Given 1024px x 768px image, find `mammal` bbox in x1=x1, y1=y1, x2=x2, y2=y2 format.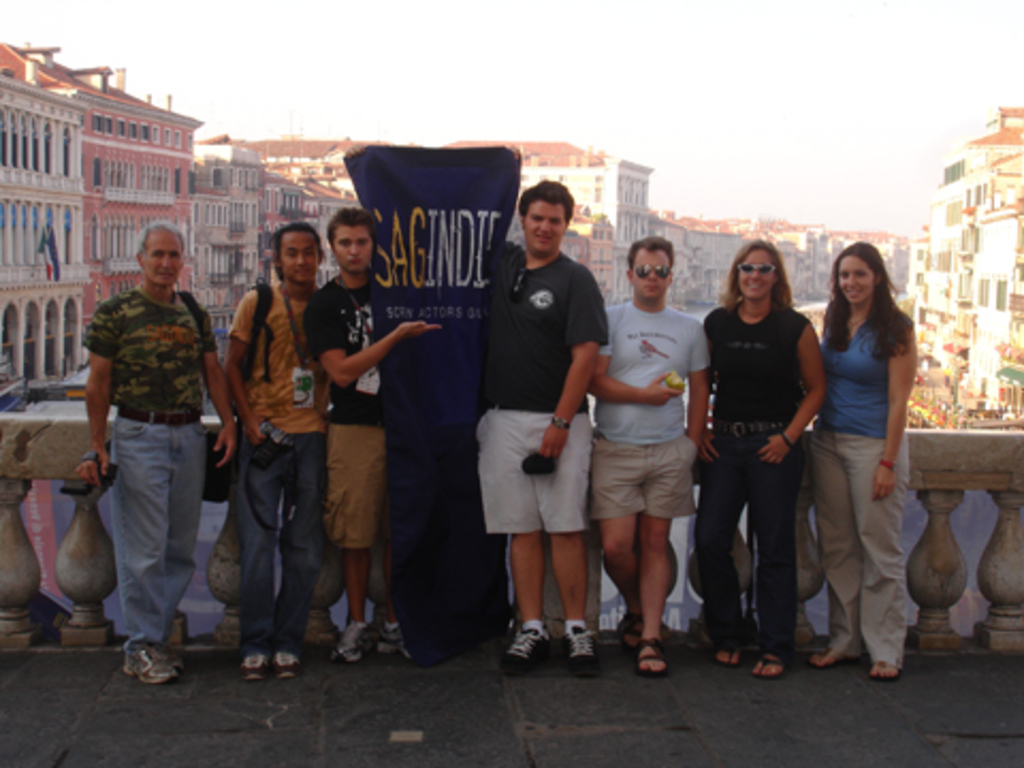
x1=224, y1=218, x2=326, y2=676.
